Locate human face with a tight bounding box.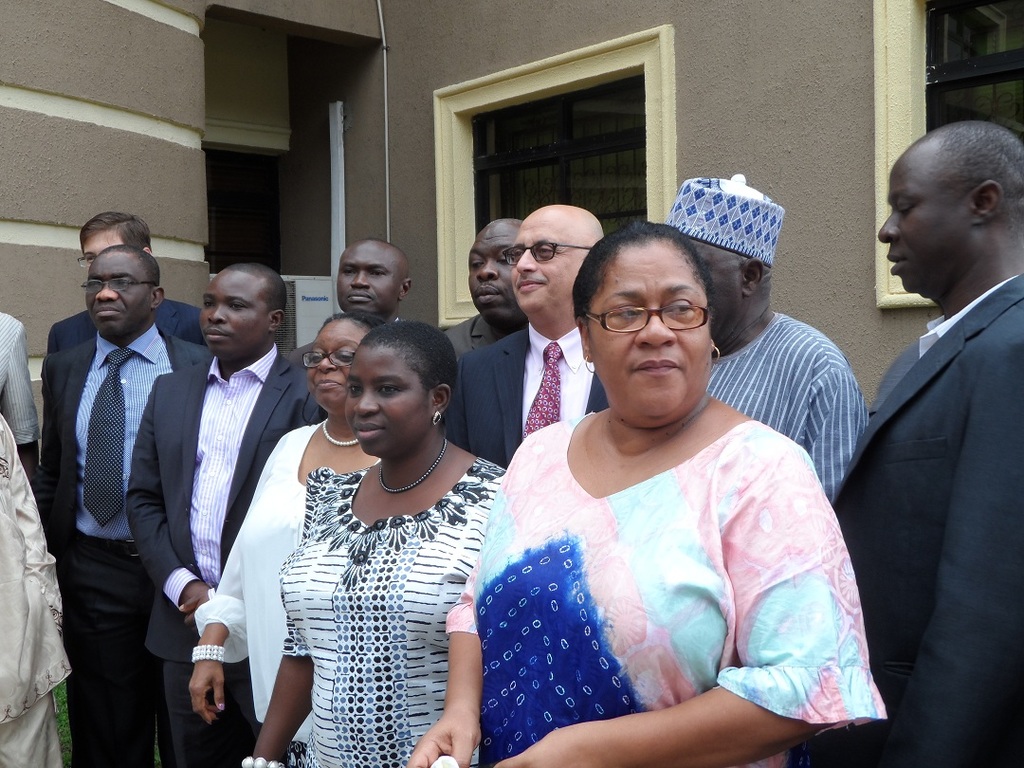
345, 341, 429, 459.
